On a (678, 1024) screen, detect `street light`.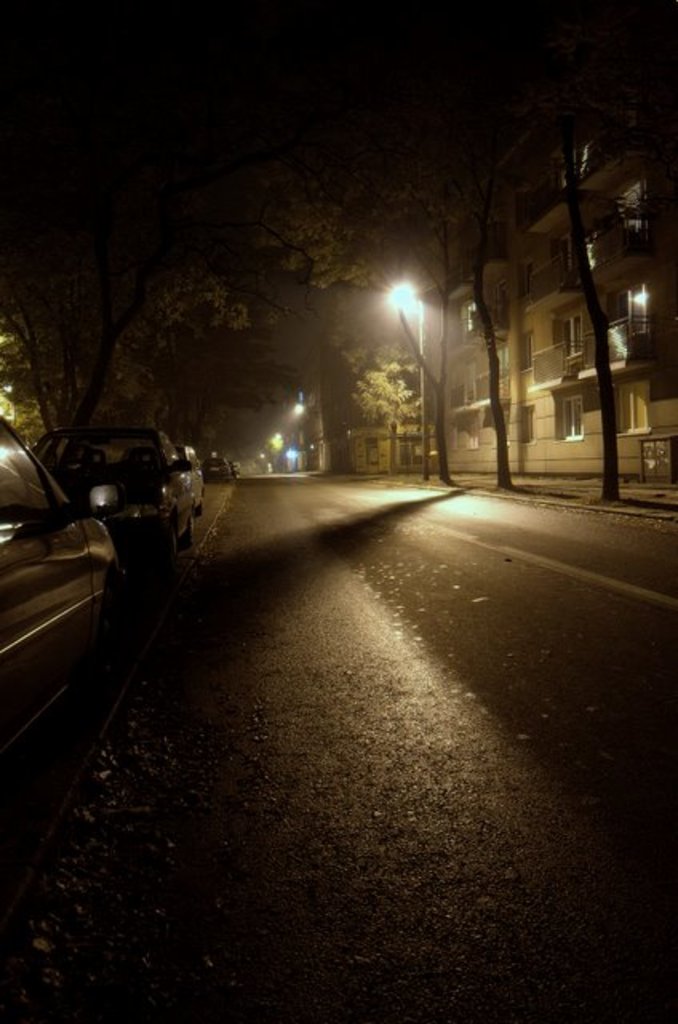
detection(373, 267, 429, 482).
